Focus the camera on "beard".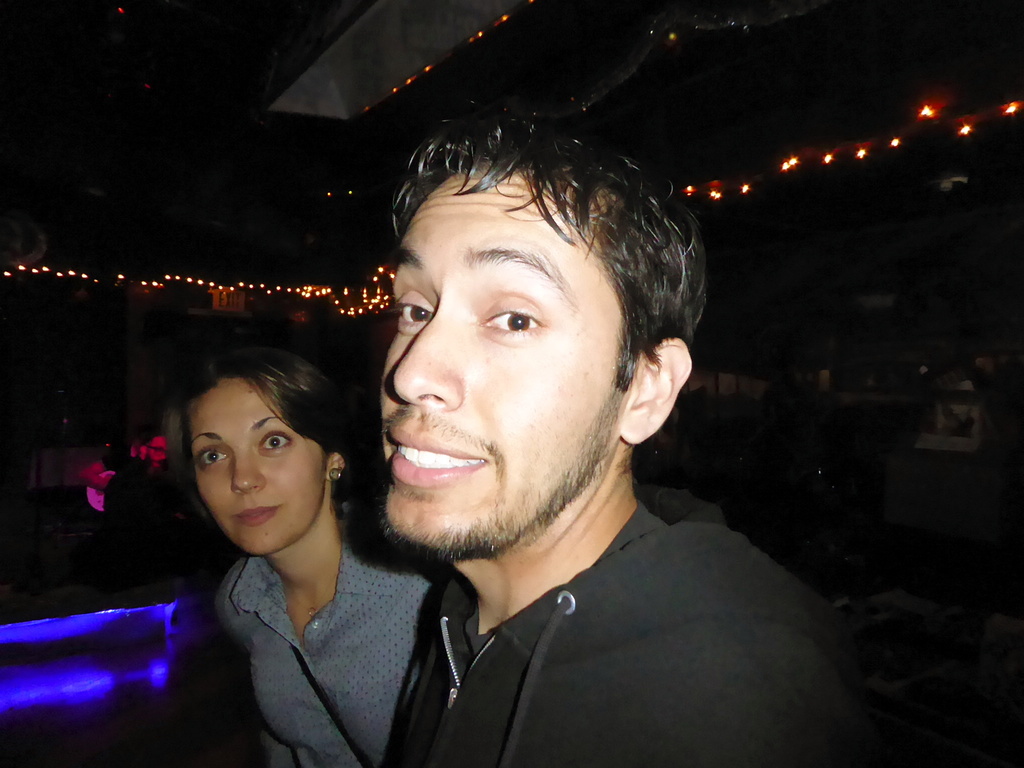
Focus region: crop(375, 404, 618, 562).
